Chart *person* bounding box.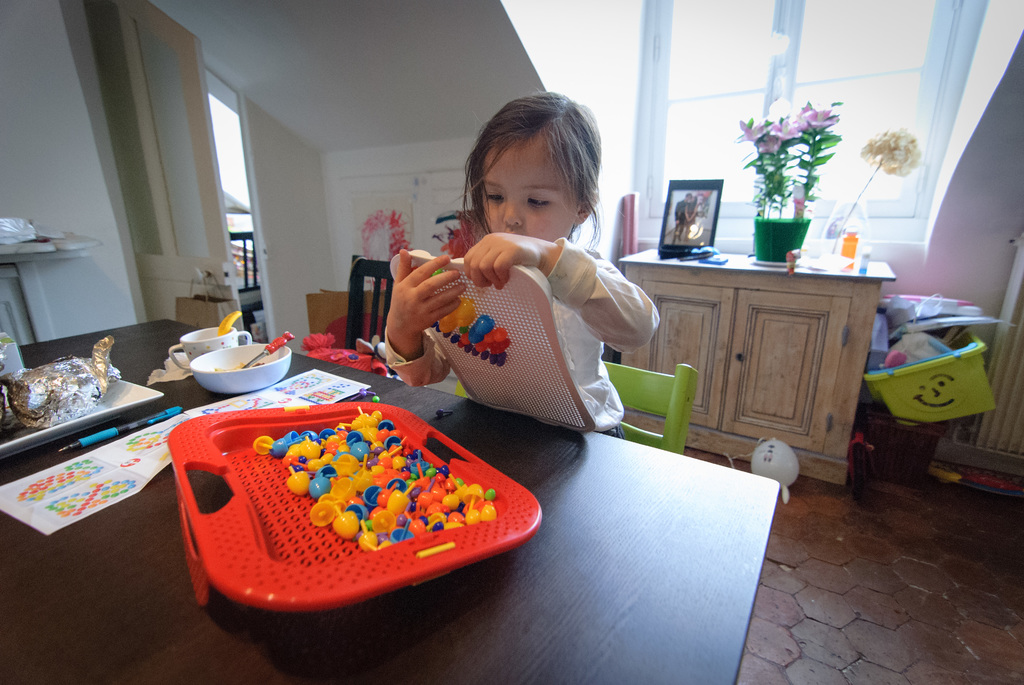
Charted: 384,90,662,439.
